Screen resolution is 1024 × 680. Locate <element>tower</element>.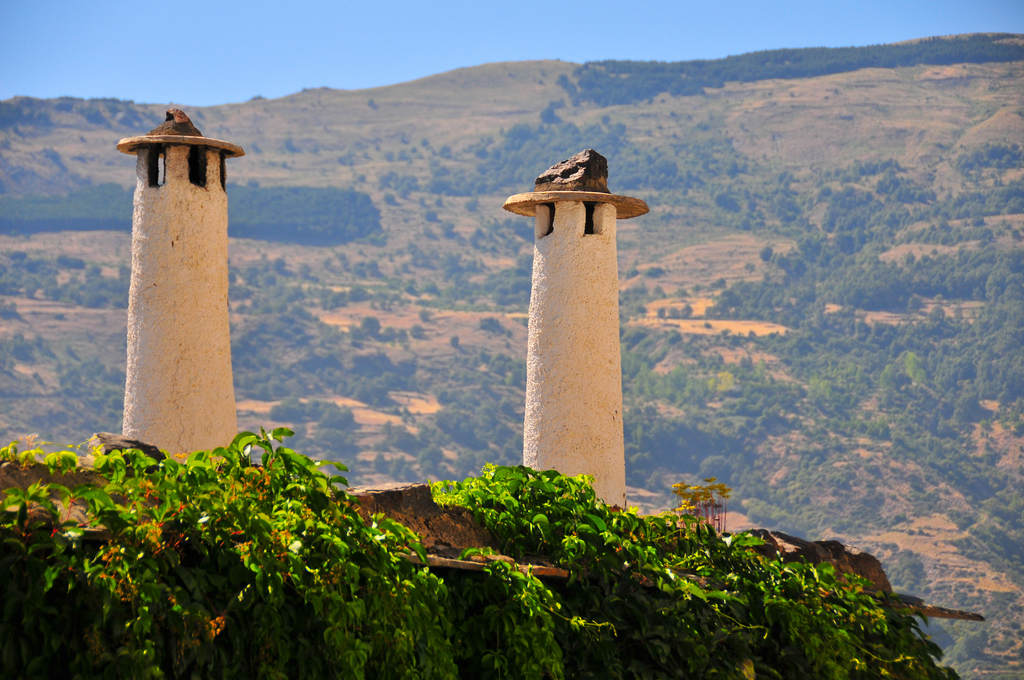
bbox=(115, 108, 241, 457).
